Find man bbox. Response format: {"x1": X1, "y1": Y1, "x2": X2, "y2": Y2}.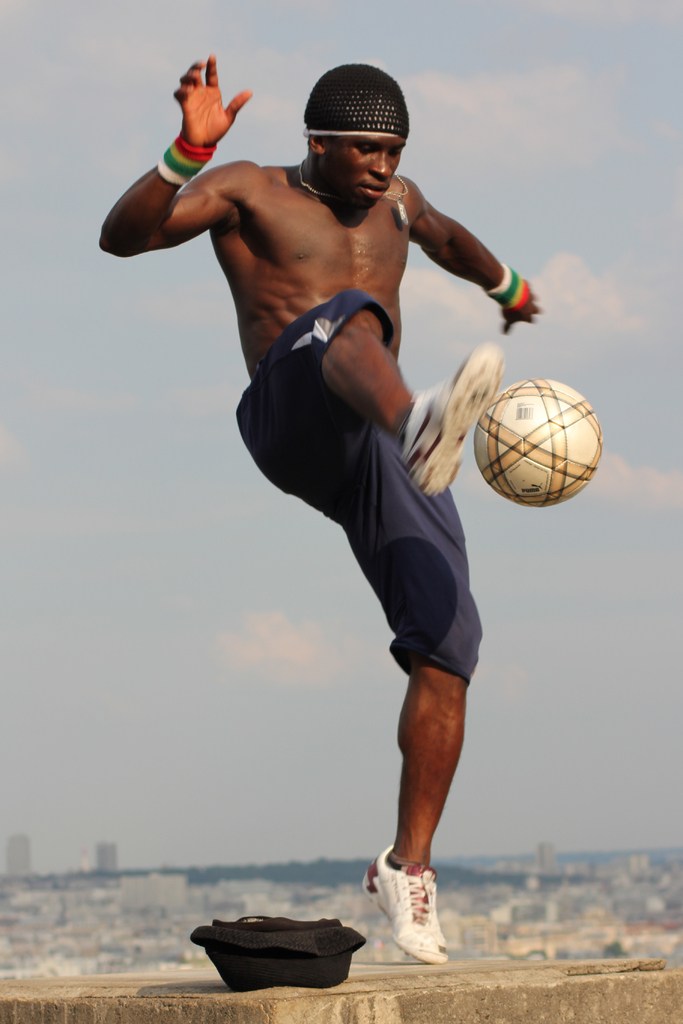
{"x1": 129, "y1": 106, "x2": 562, "y2": 928}.
